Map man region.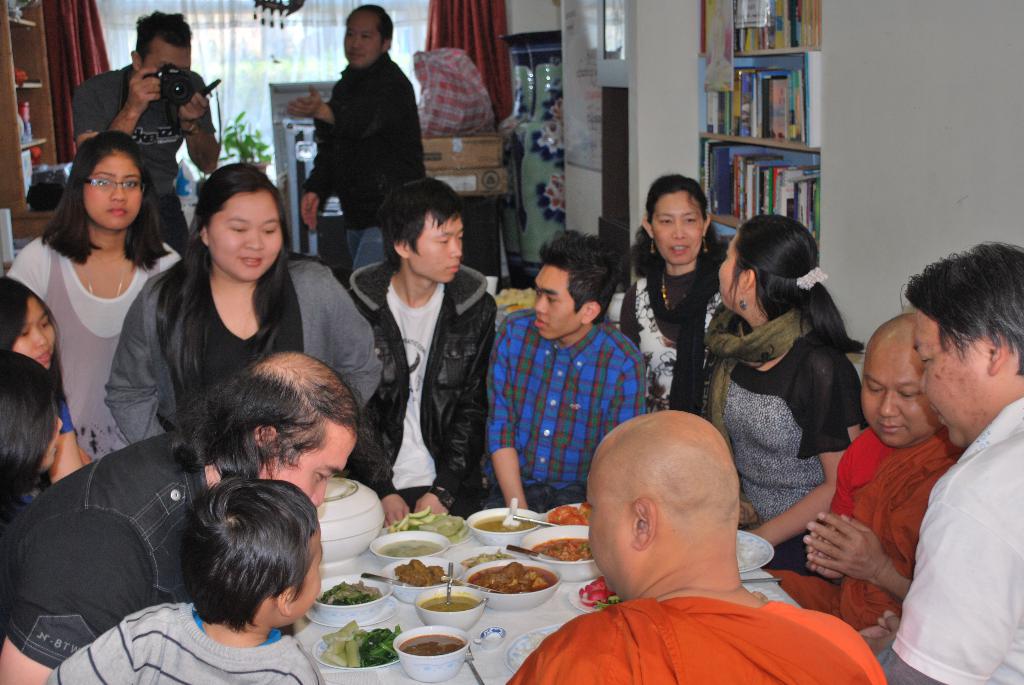
Mapped to box(68, 7, 222, 252).
